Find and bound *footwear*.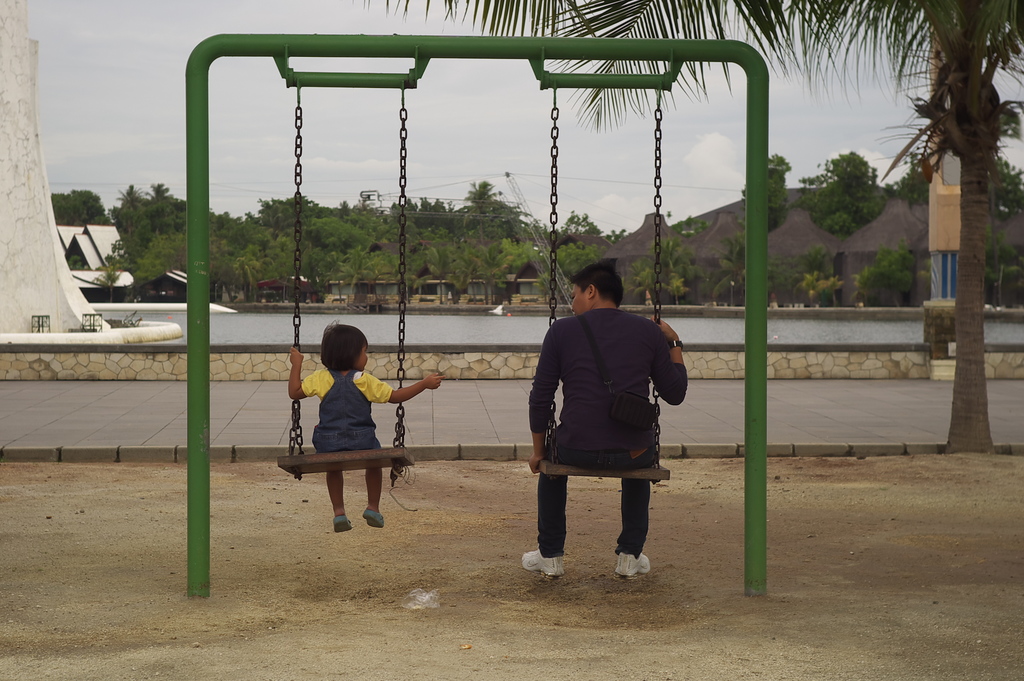
Bound: l=614, t=553, r=652, b=582.
